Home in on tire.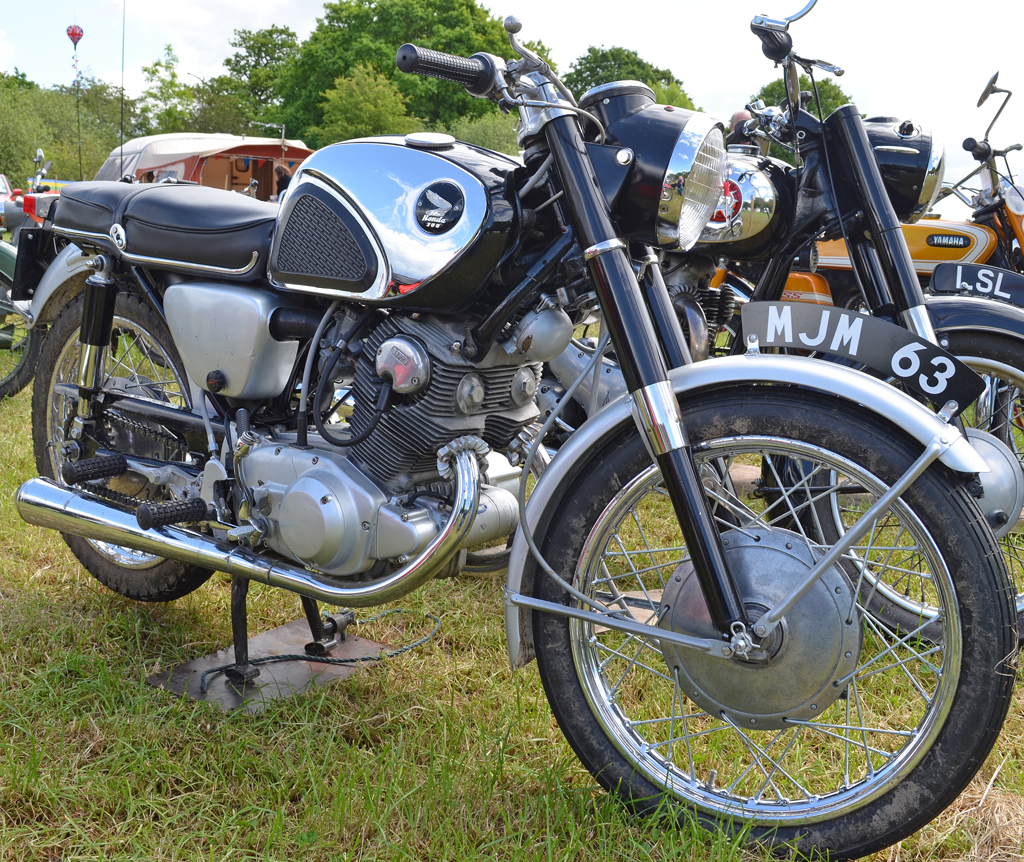
Homed in at pyautogui.locateOnScreen(0, 268, 39, 396).
